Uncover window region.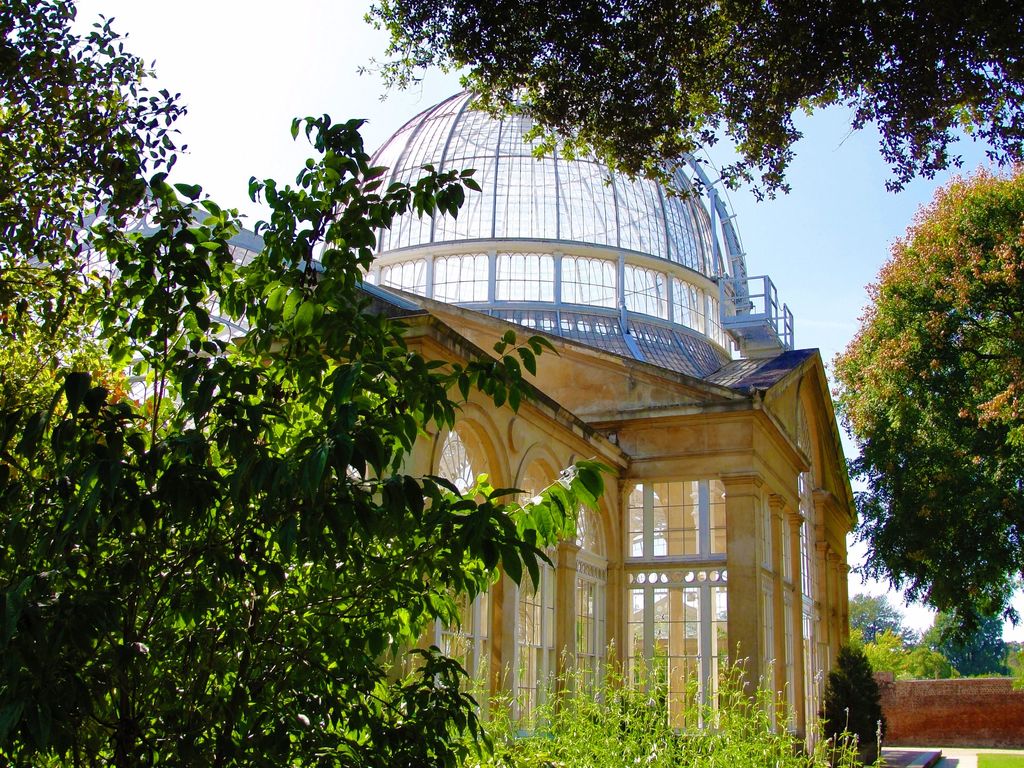
Uncovered: [left=515, top=558, right=548, bottom=734].
